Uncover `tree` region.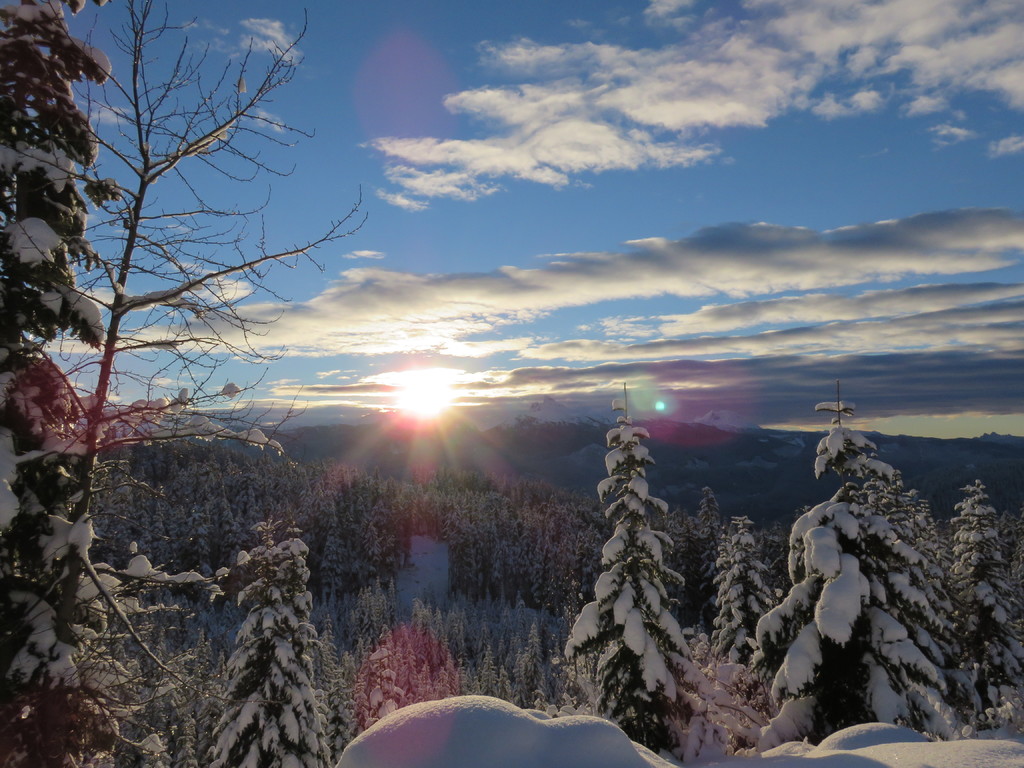
Uncovered: bbox=(0, 0, 126, 767).
